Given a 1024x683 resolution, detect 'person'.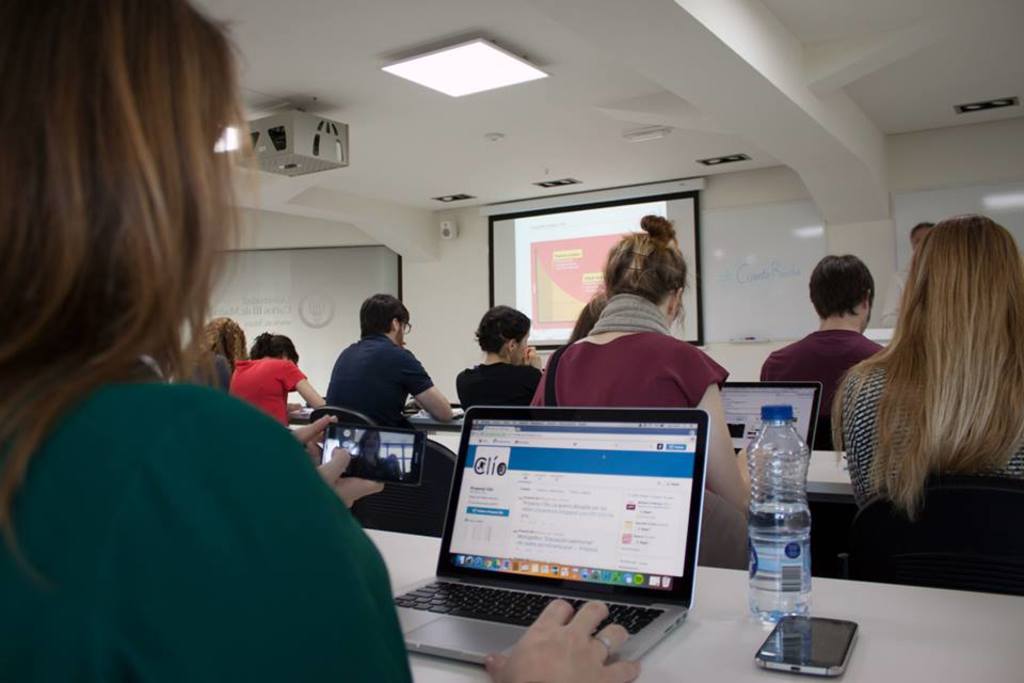
bbox=(827, 213, 1018, 632).
